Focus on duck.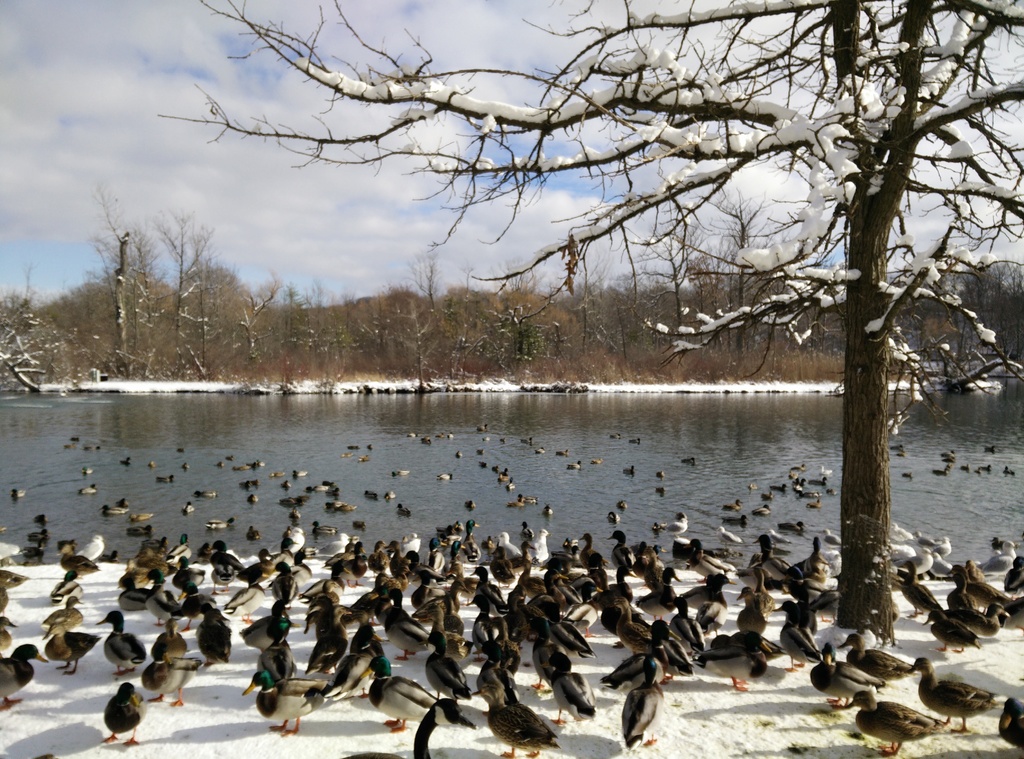
Focused at <box>390,525,423,558</box>.
